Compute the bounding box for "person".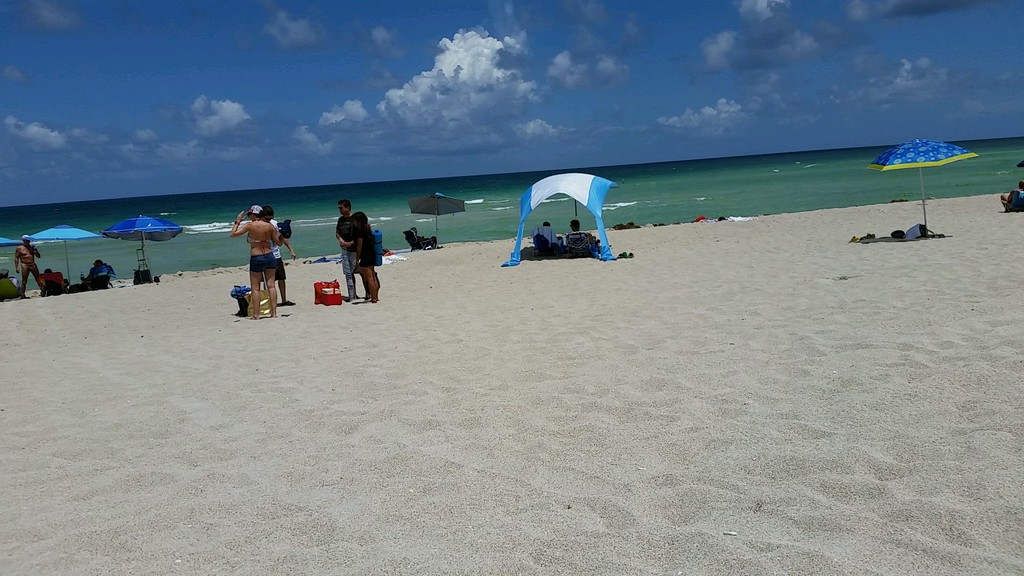
<region>534, 221, 566, 247</region>.
